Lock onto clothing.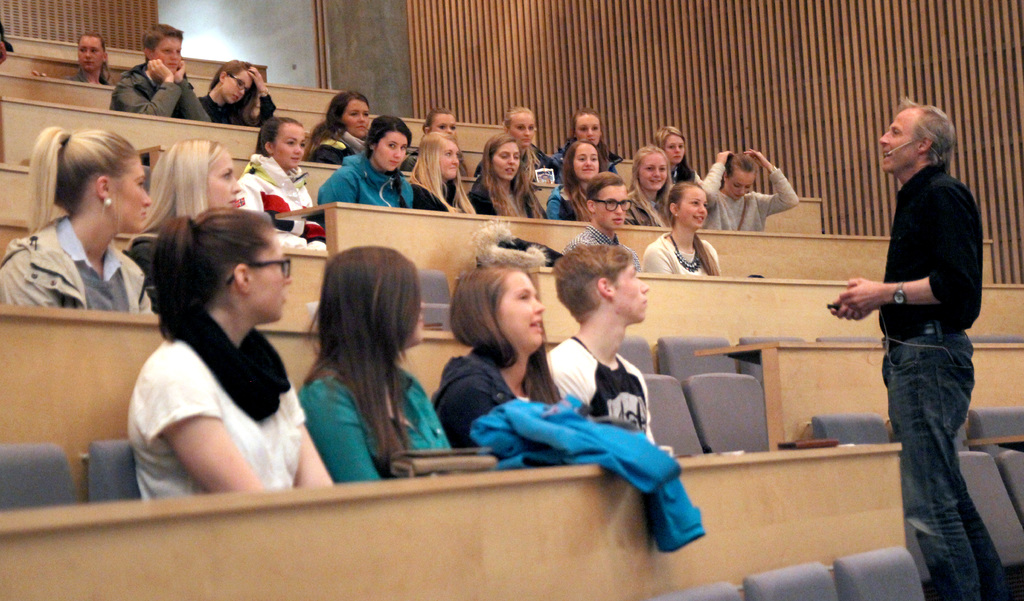
Locked: left=415, top=181, right=474, bottom=205.
